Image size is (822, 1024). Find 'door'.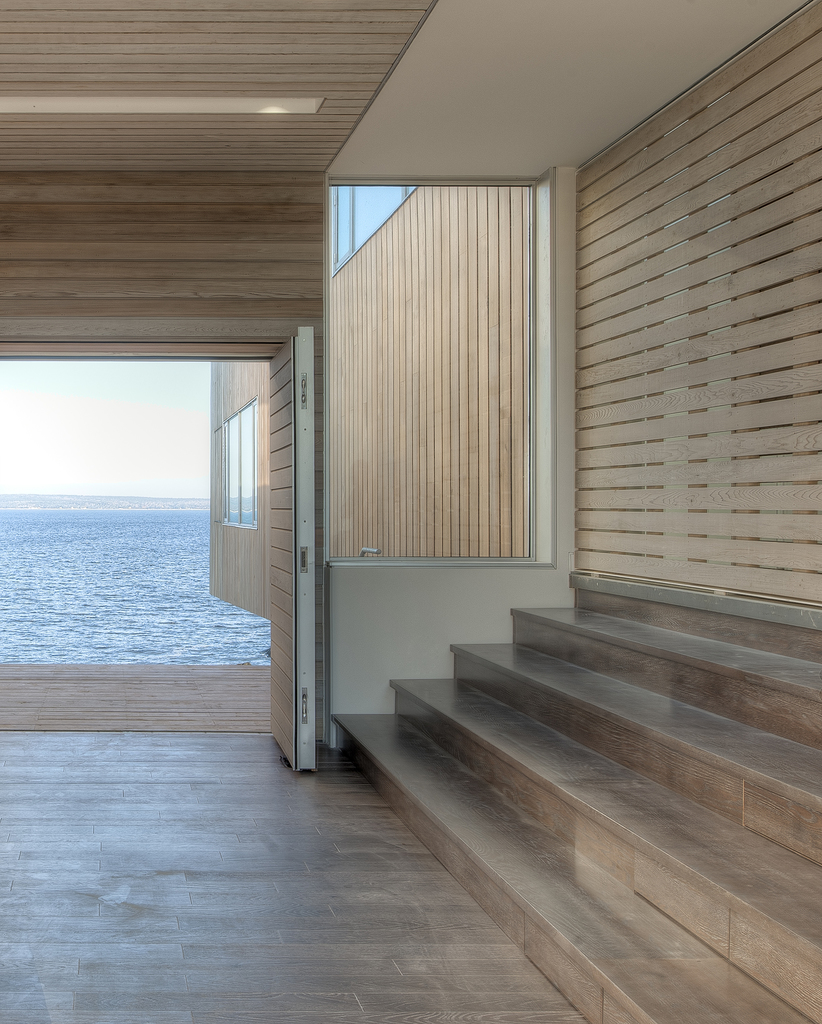
bbox=[260, 328, 326, 770].
